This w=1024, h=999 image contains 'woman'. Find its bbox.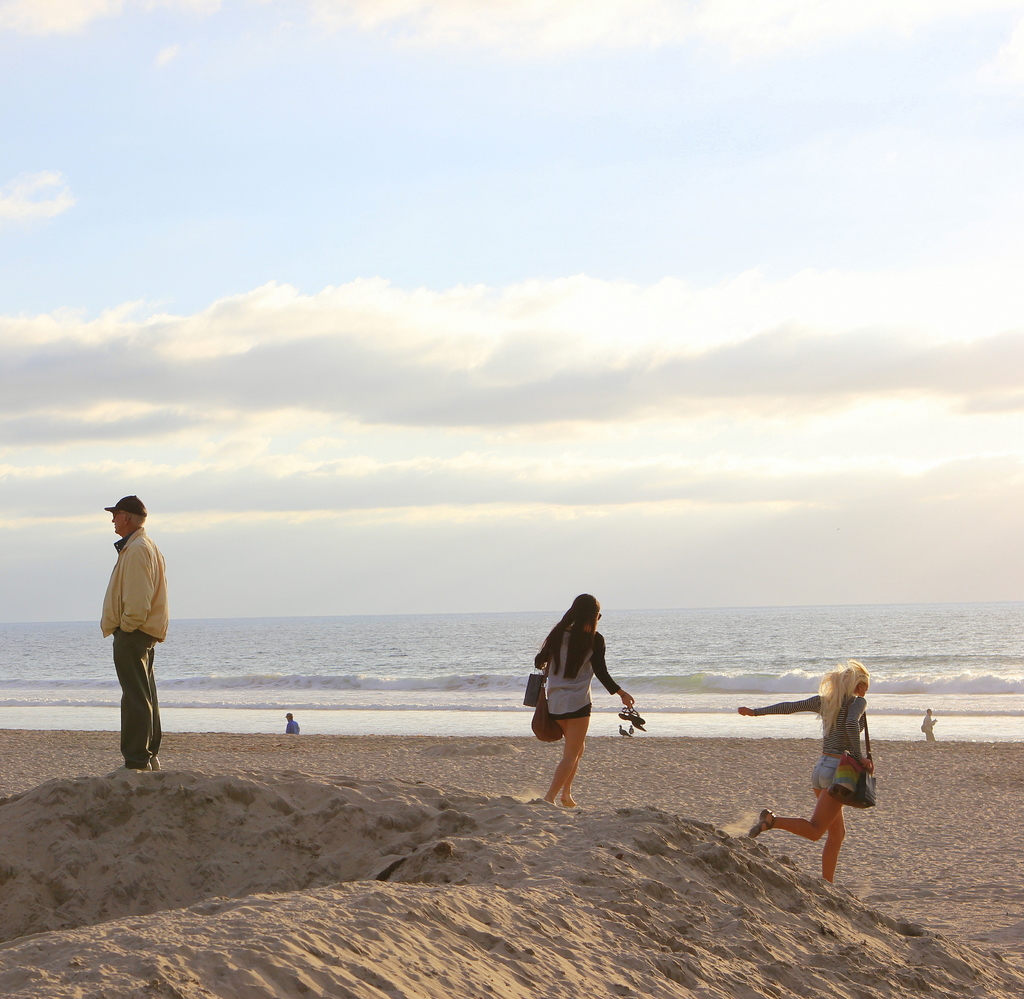
734 661 872 889.
